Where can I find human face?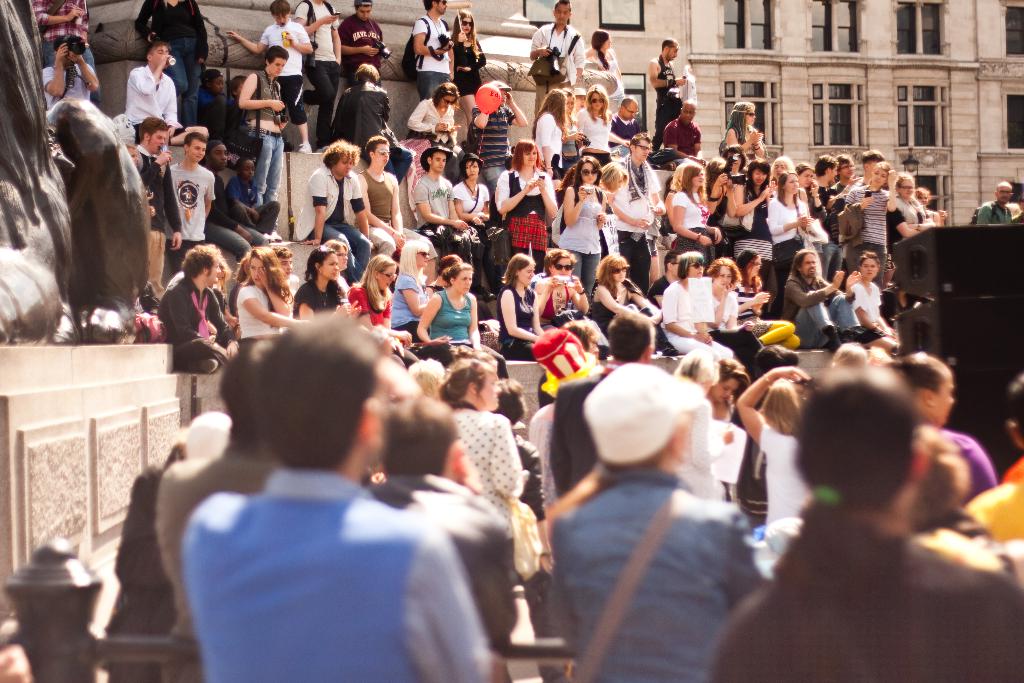
You can find it at [left=519, top=146, right=540, bottom=167].
